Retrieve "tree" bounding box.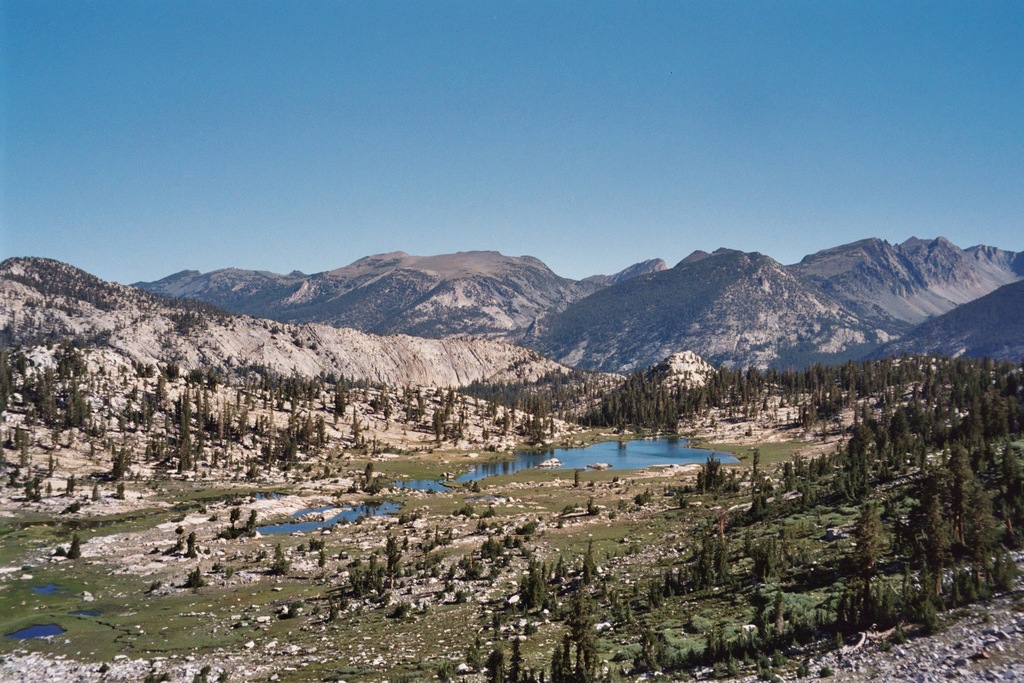
Bounding box: bbox(583, 539, 597, 577).
